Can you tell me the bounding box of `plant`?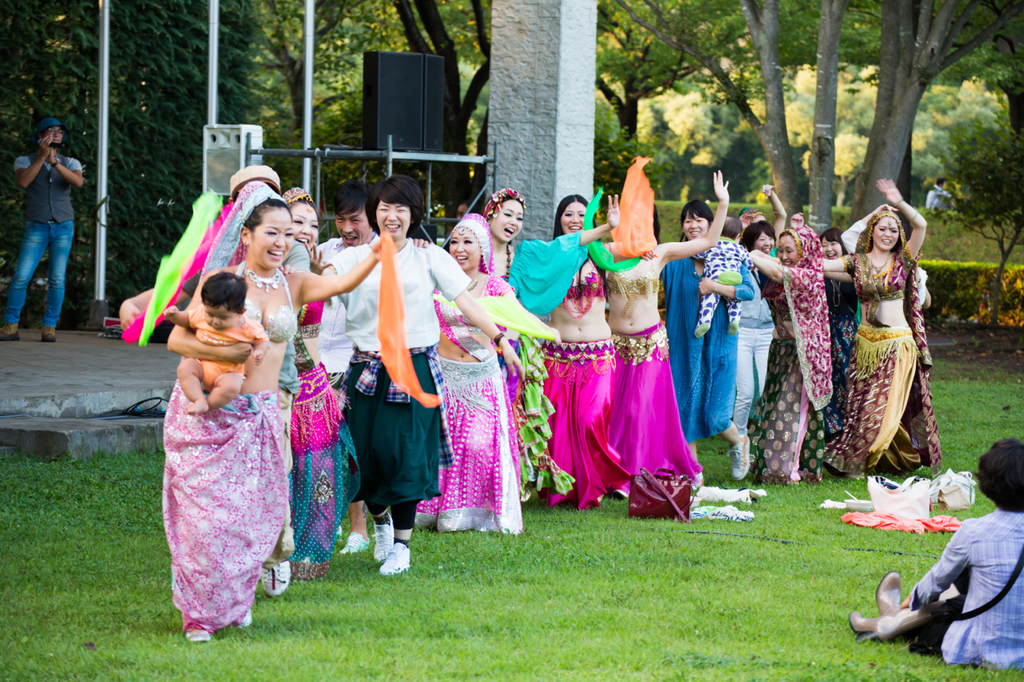
(909,259,1023,334).
